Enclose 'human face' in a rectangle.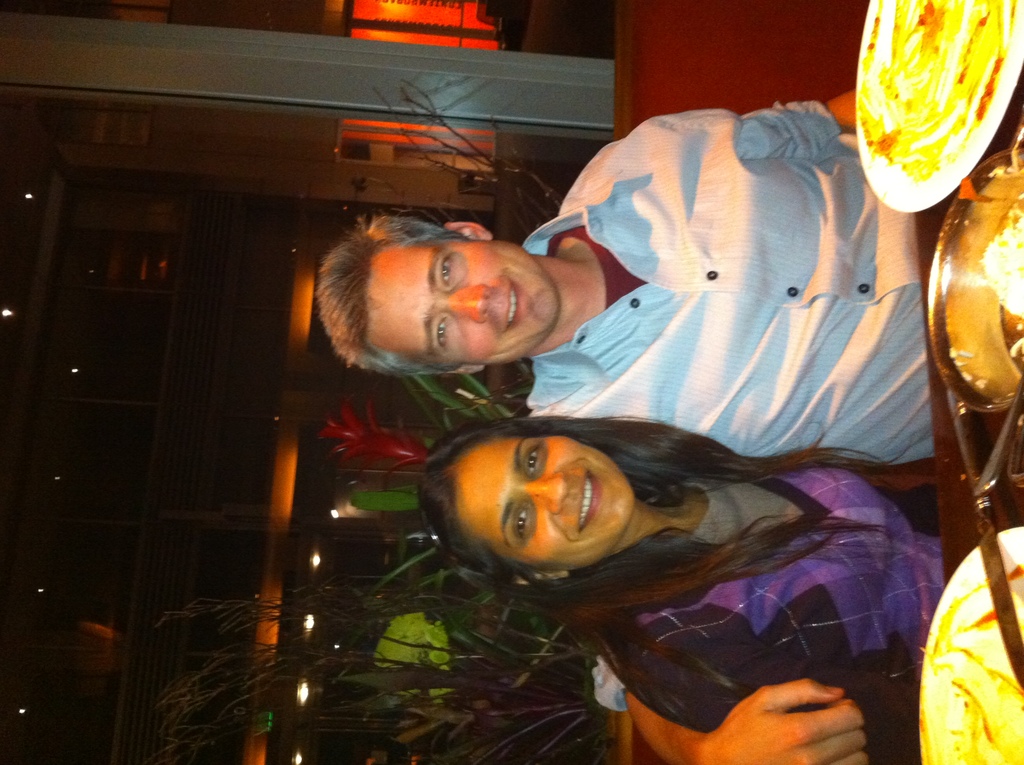
(366, 234, 561, 370).
